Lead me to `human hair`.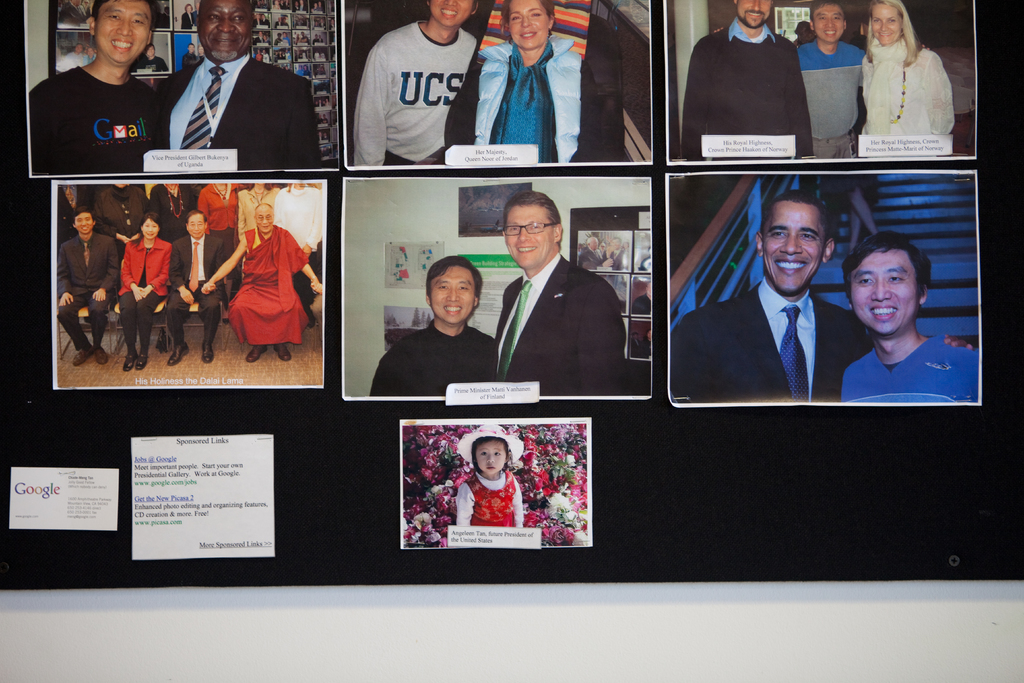
Lead to [424,255,483,294].
